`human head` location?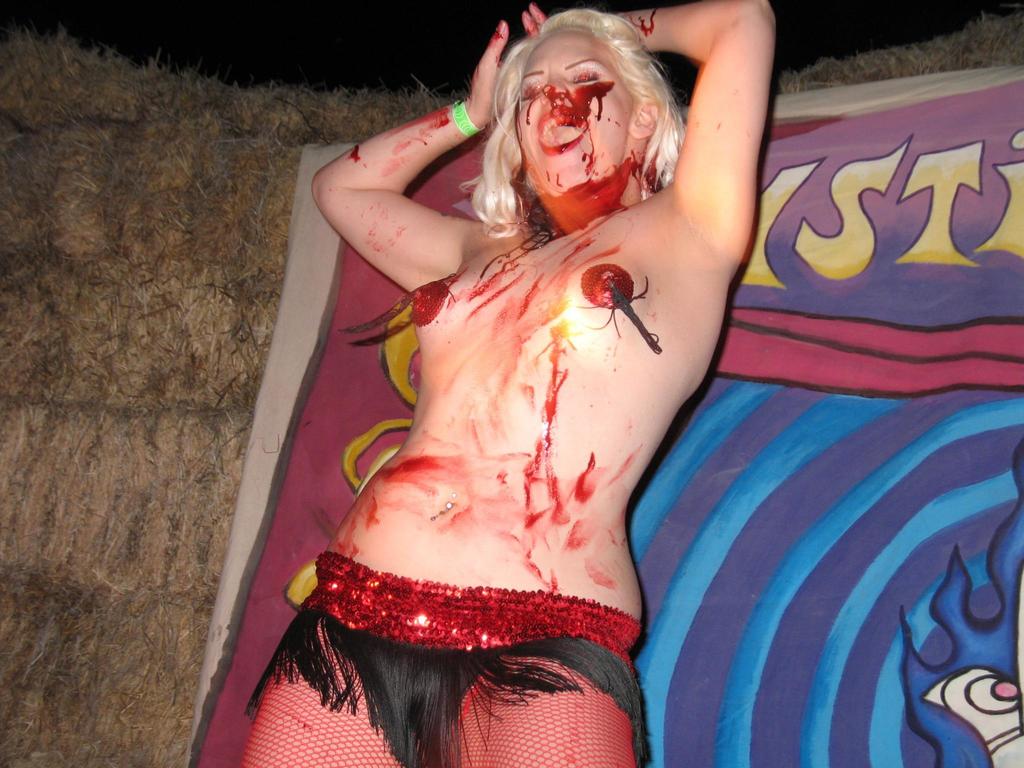
box(460, 9, 685, 236)
